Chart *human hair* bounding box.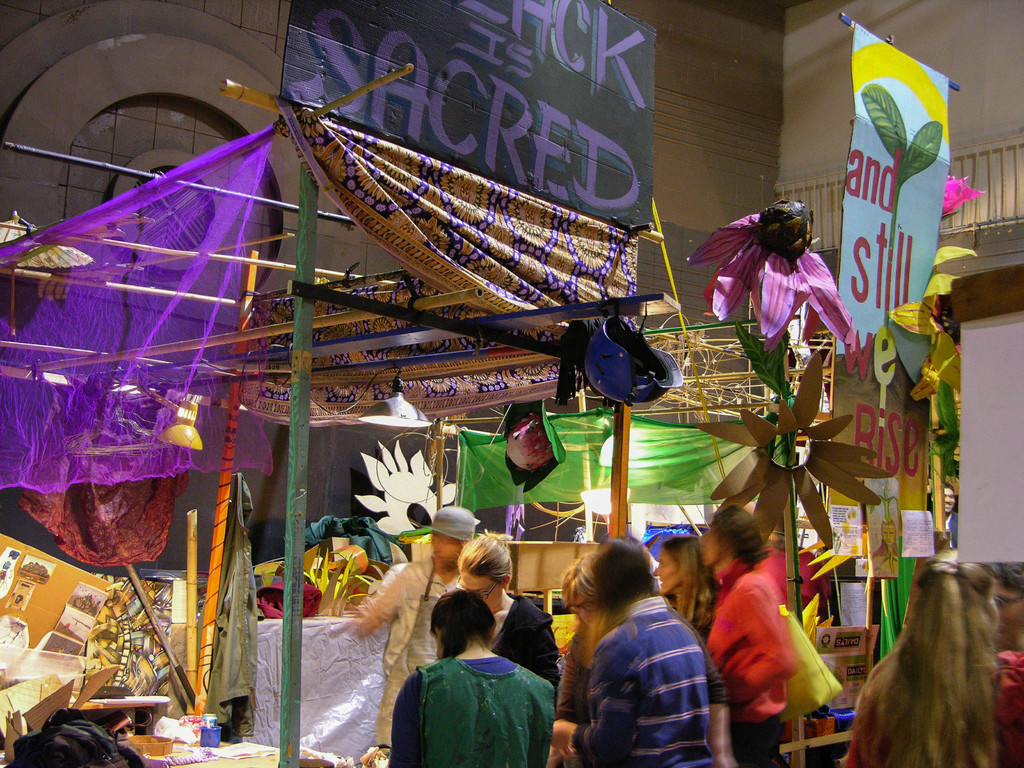
Charted: <box>593,532,655,667</box>.
